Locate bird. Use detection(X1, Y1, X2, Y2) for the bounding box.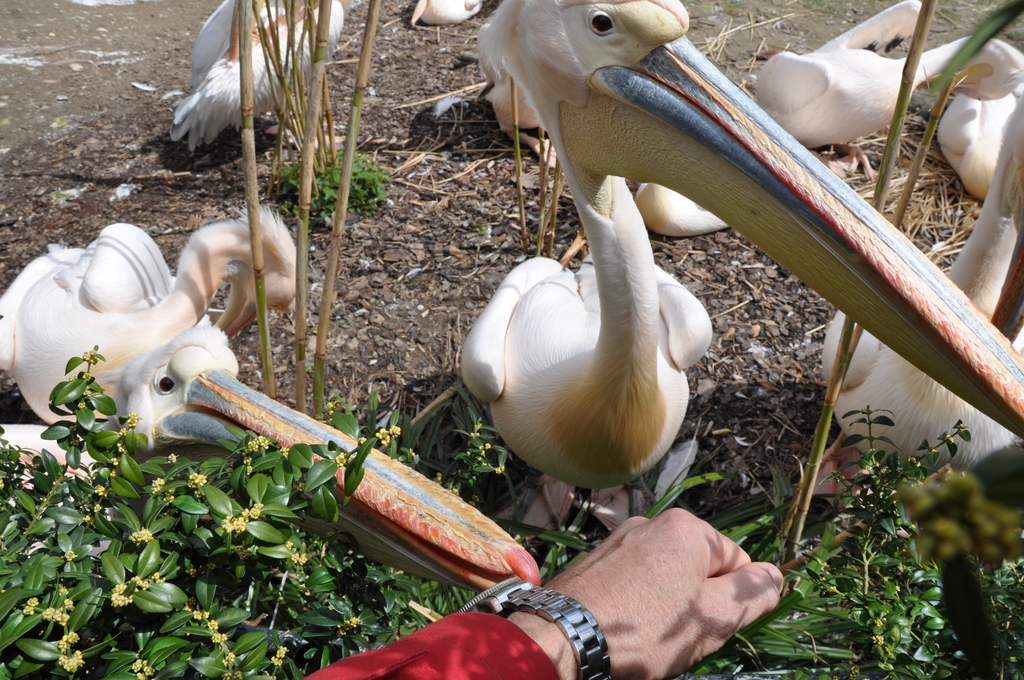
detection(635, 0, 1023, 244).
